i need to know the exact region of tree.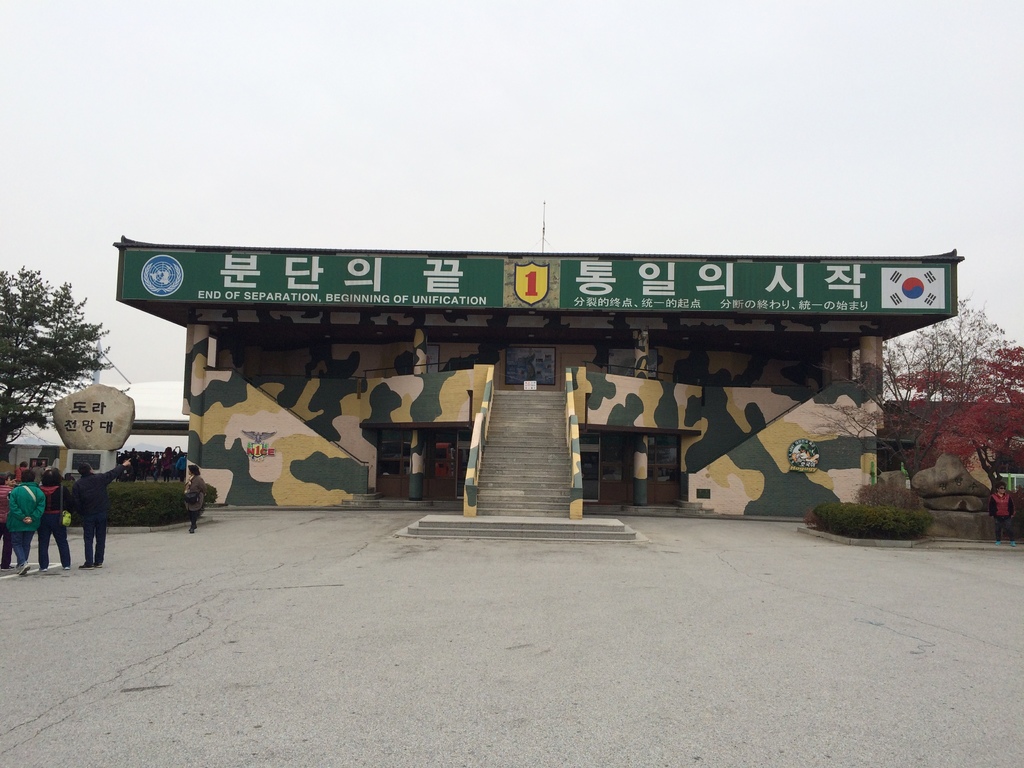
Region: <bbox>789, 458, 924, 565</bbox>.
